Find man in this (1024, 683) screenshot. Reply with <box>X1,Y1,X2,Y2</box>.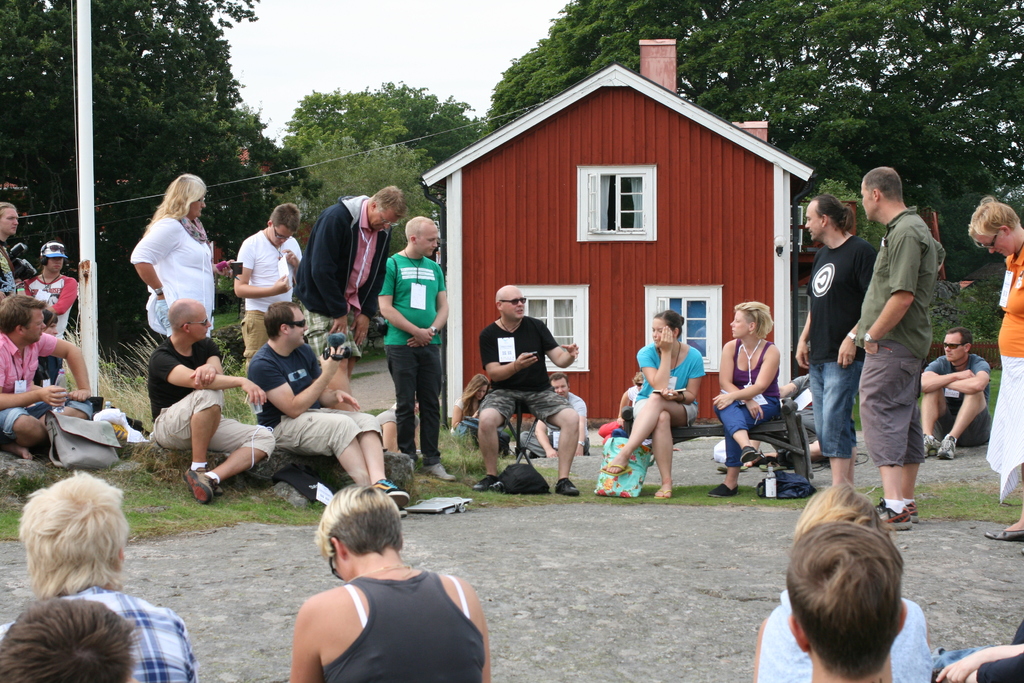
<box>785,518,908,682</box>.
